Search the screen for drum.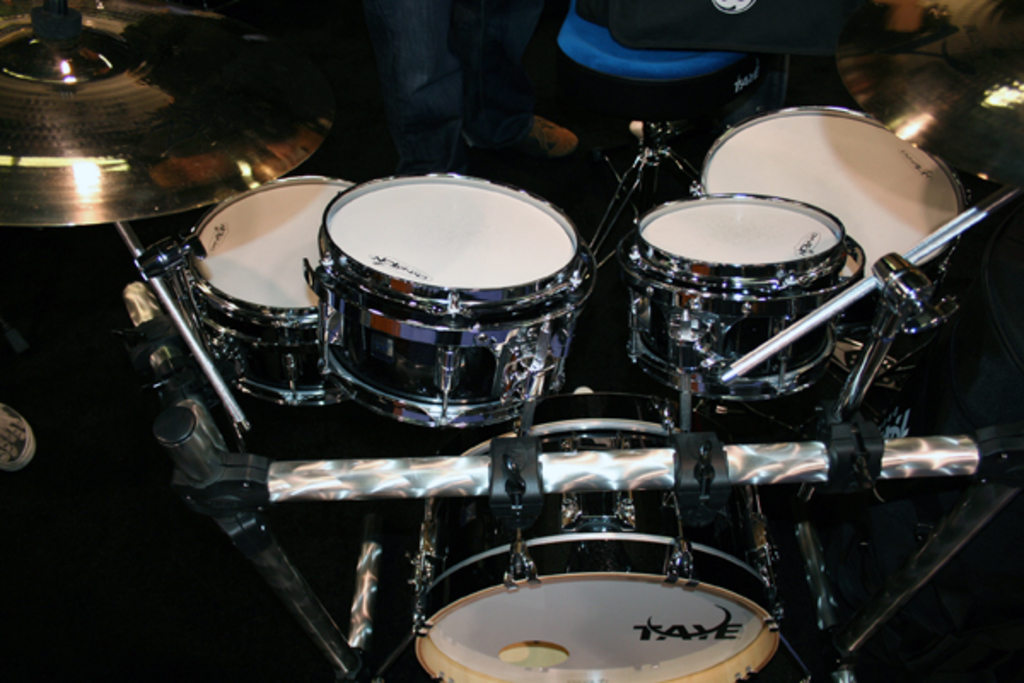
Found at 408,393,785,681.
